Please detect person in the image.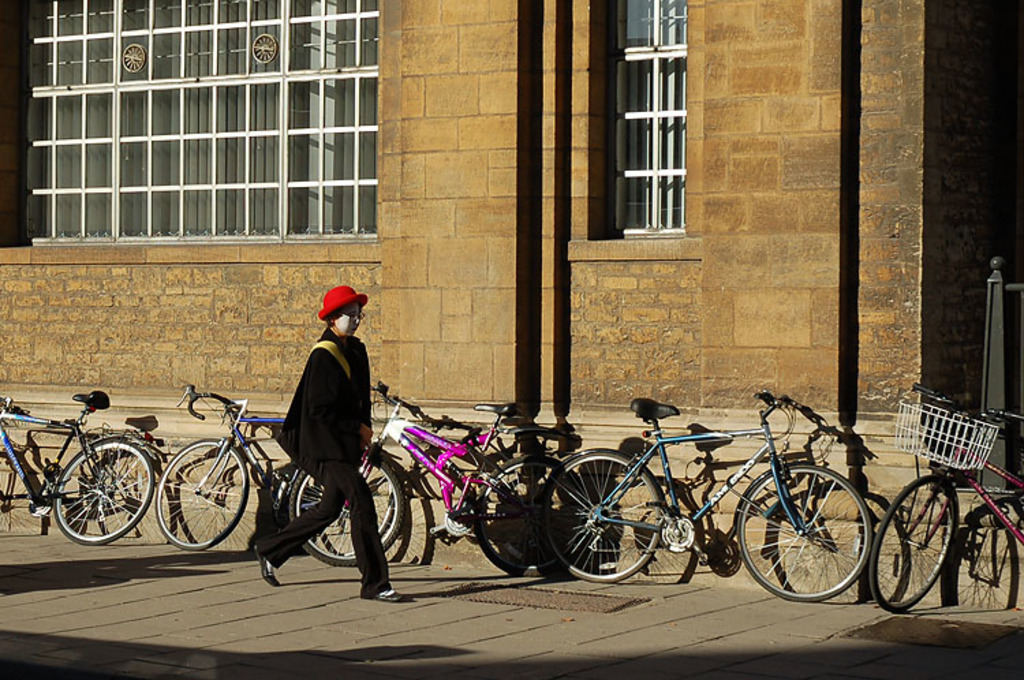
box(269, 268, 381, 584).
